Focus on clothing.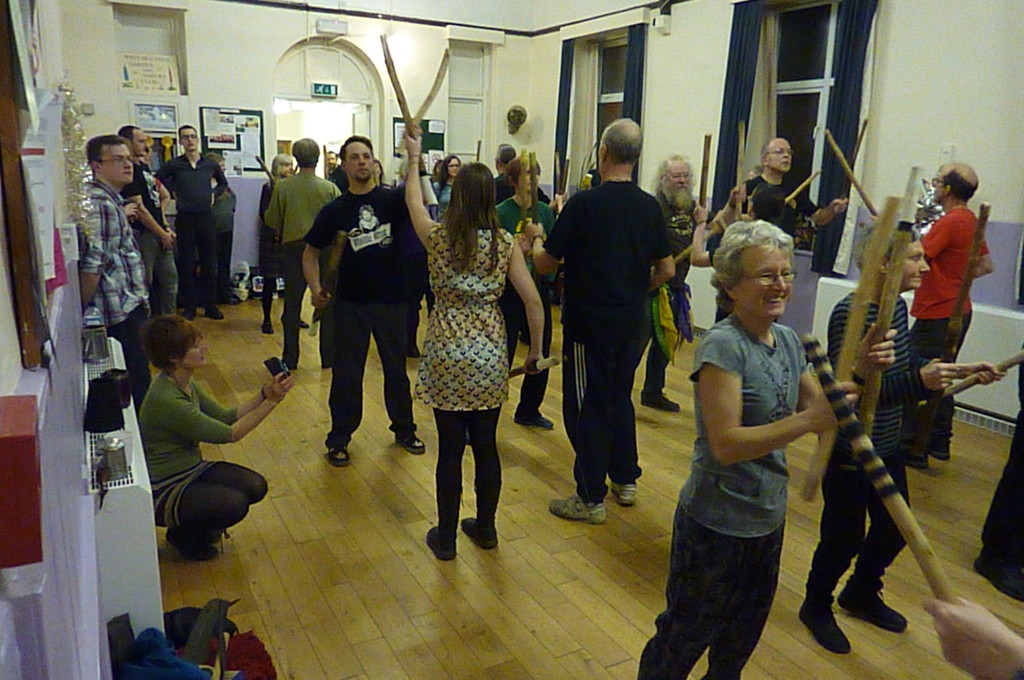
Focused at <region>76, 177, 143, 419</region>.
